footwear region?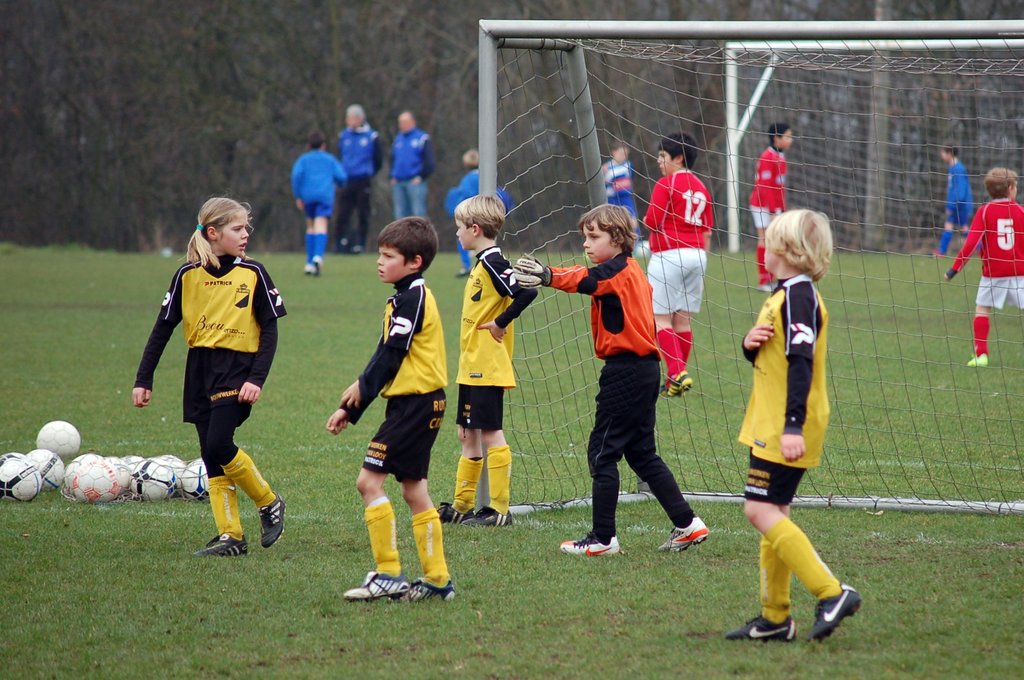
339/566/412/603
